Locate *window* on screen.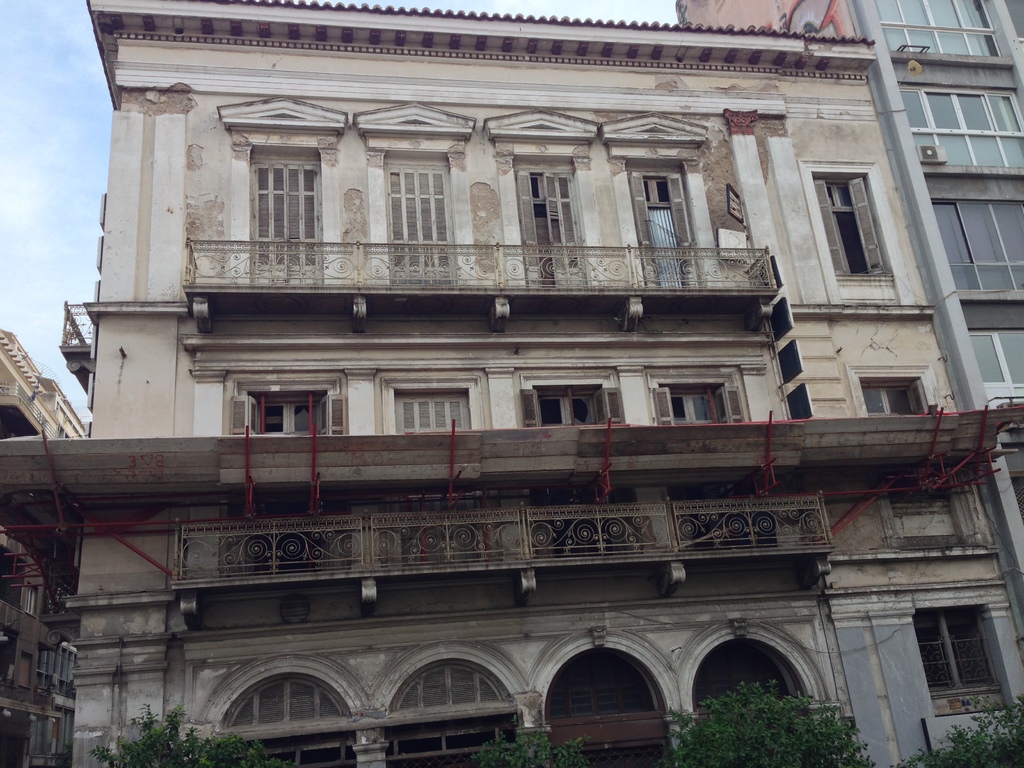
On screen at x1=930 y1=198 x2=1023 y2=291.
